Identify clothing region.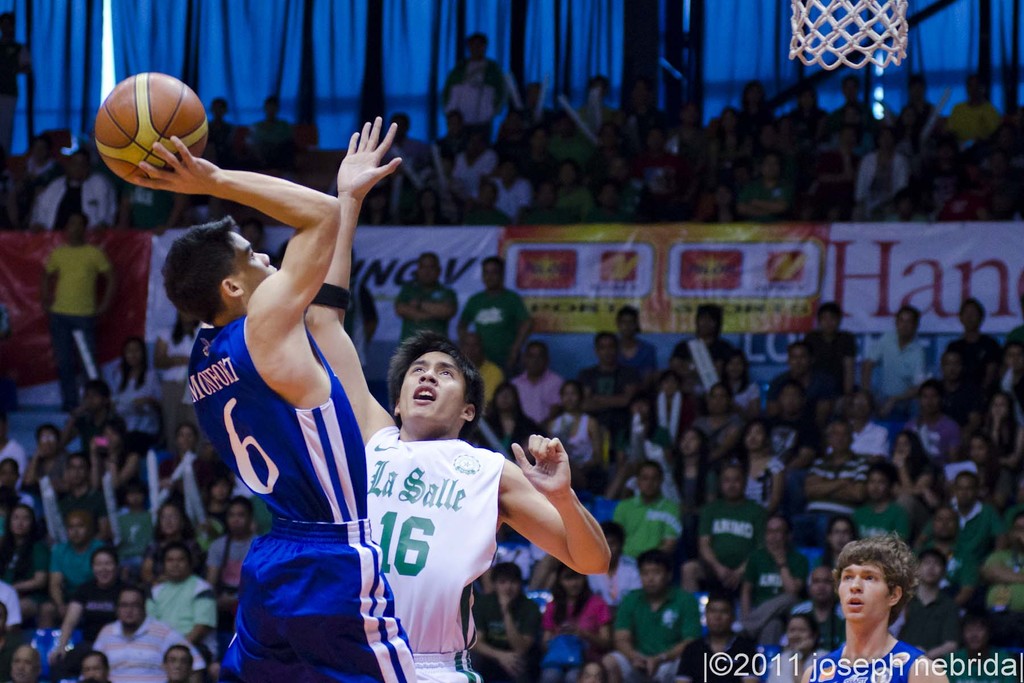
Region: {"x1": 872, "y1": 331, "x2": 924, "y2": 406}.
